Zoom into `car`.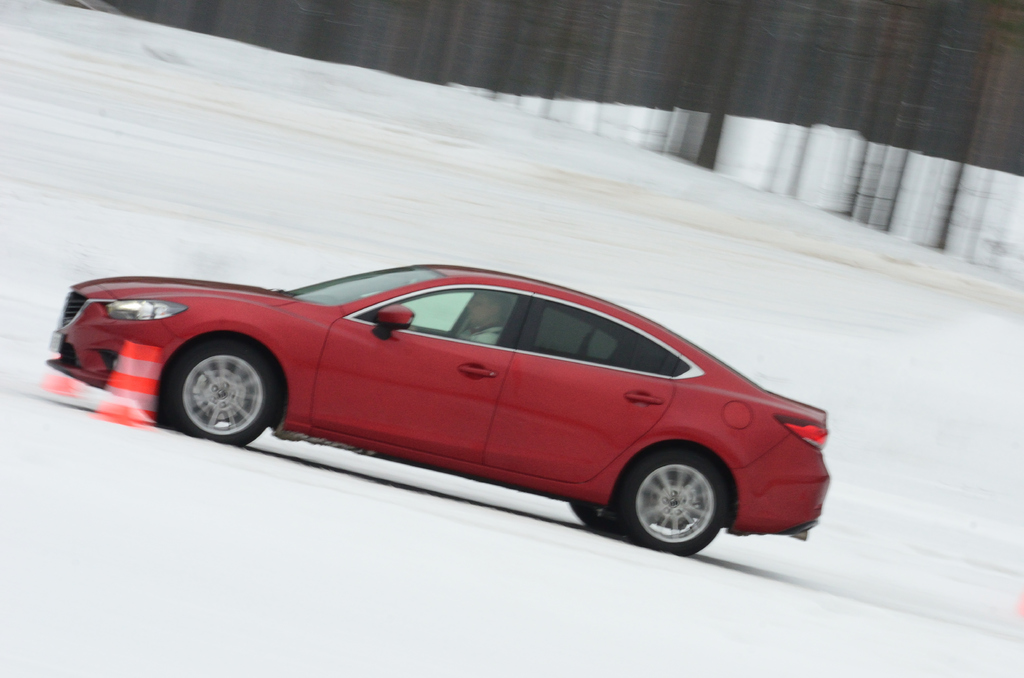
Zoom target: crop(39, 257, 829, 558).
